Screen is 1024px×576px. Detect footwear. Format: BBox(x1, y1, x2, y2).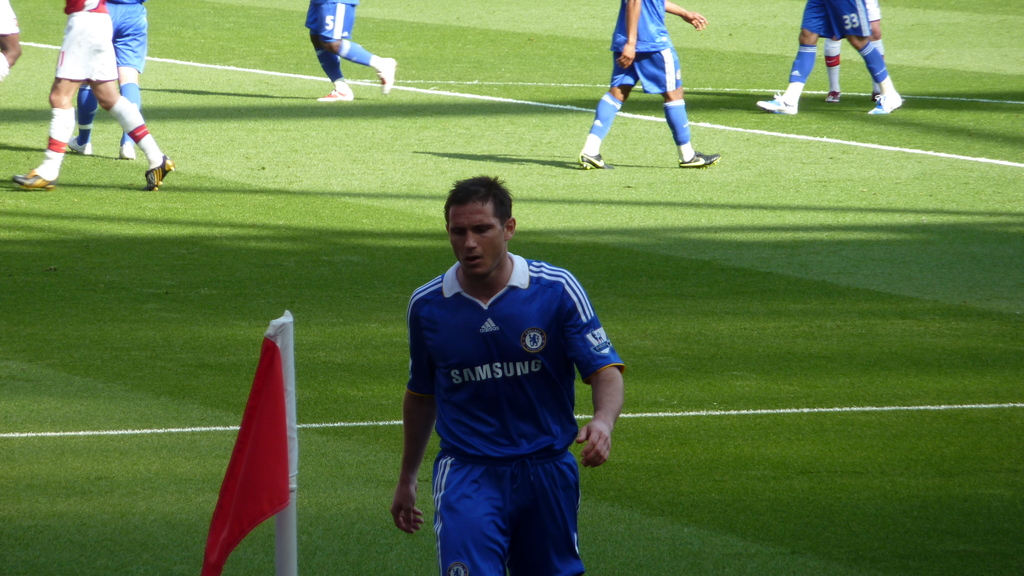
BBox(824, 90, 840, 106).
